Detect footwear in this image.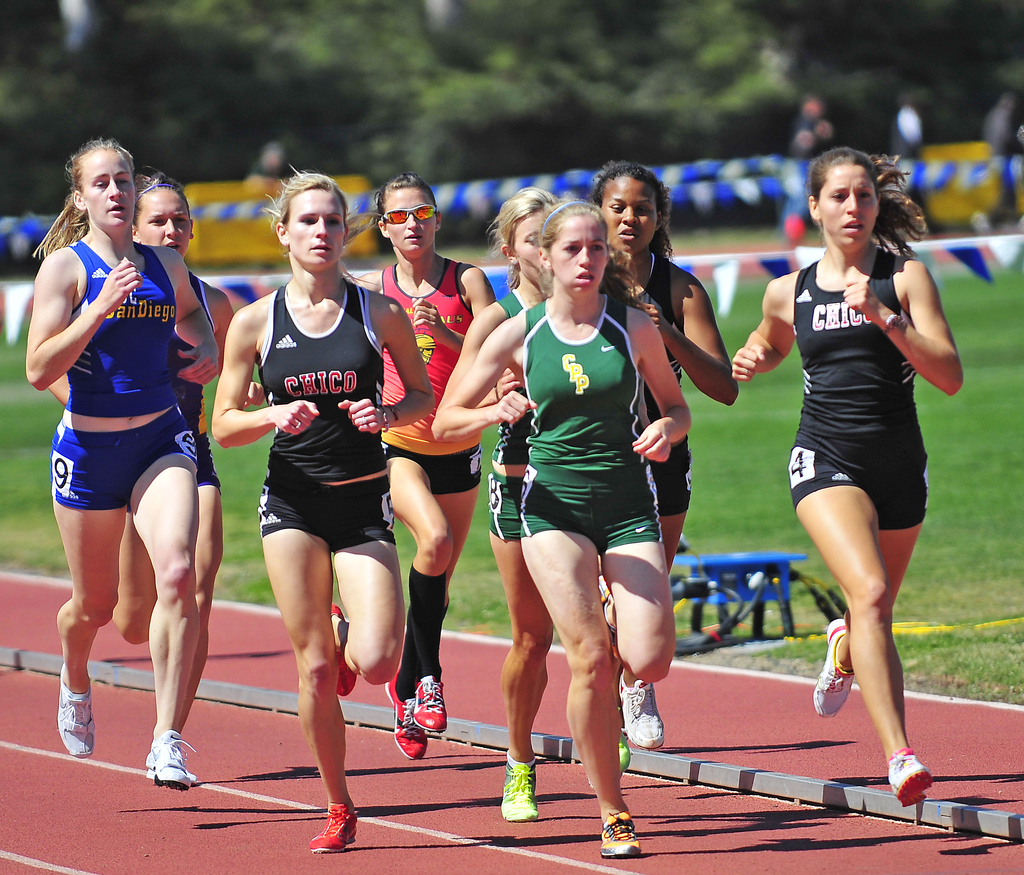
Detection: [x1=806, y1=624, x2=849, y2=718].
